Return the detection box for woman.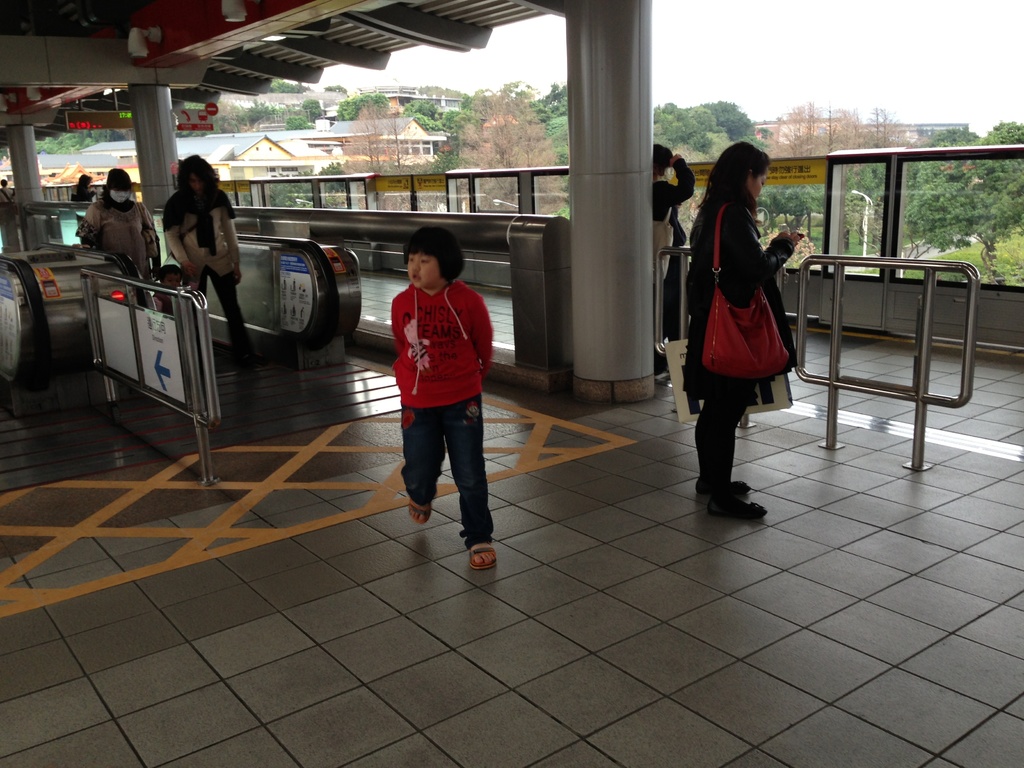
detection(163, 154, 259, 374).
